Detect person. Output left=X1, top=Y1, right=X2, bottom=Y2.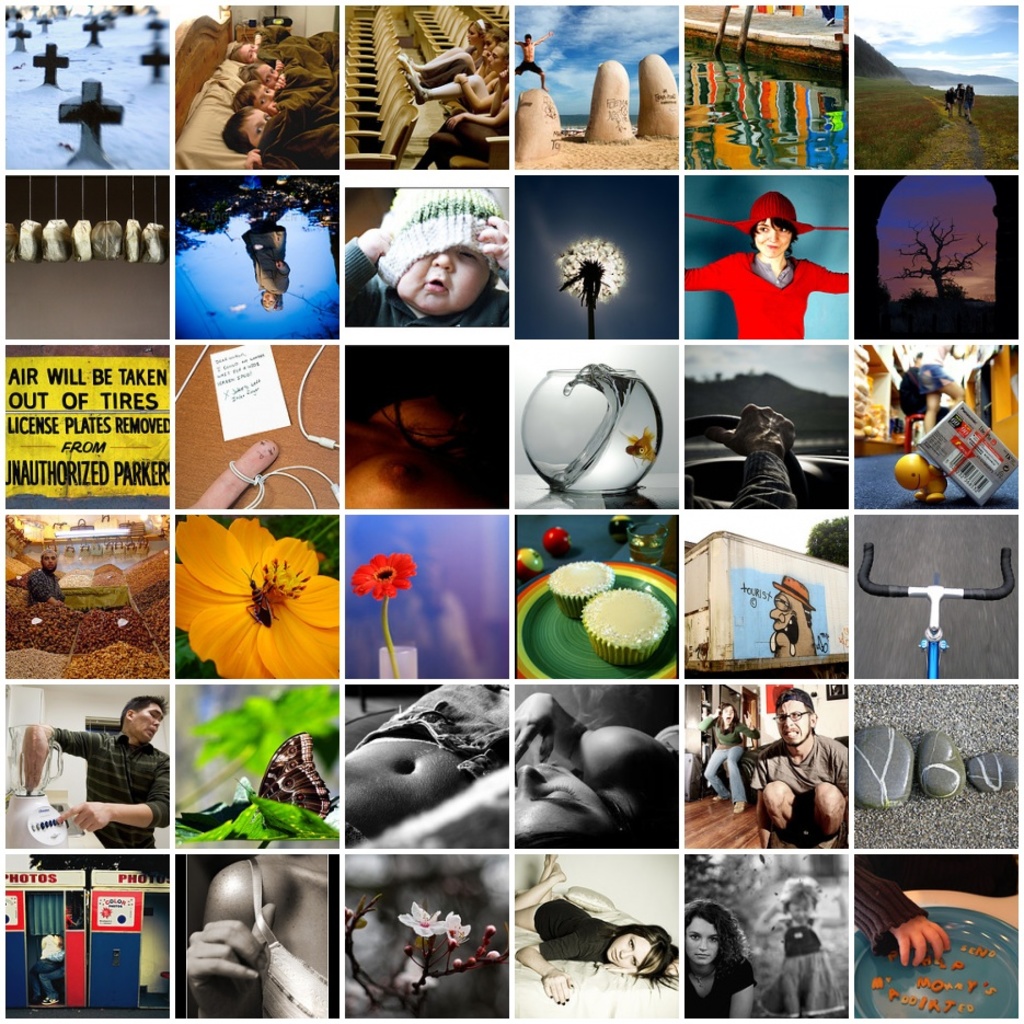
left=31, top=905, right=84, bottom=1002.
